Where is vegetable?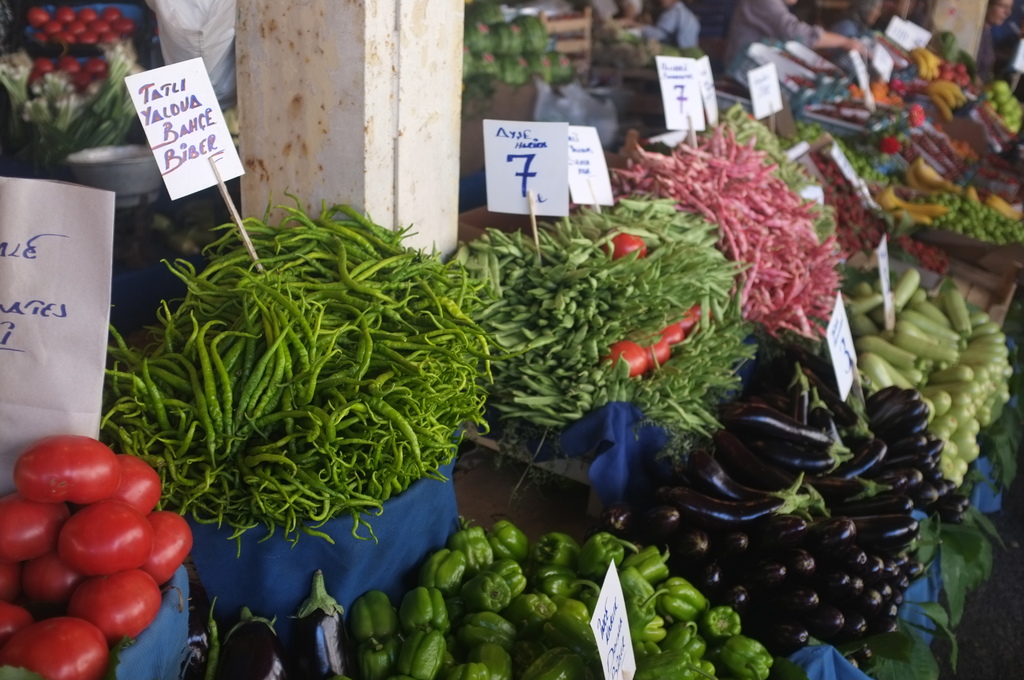
x1=395, y1=669, x2=413, y2=679.
